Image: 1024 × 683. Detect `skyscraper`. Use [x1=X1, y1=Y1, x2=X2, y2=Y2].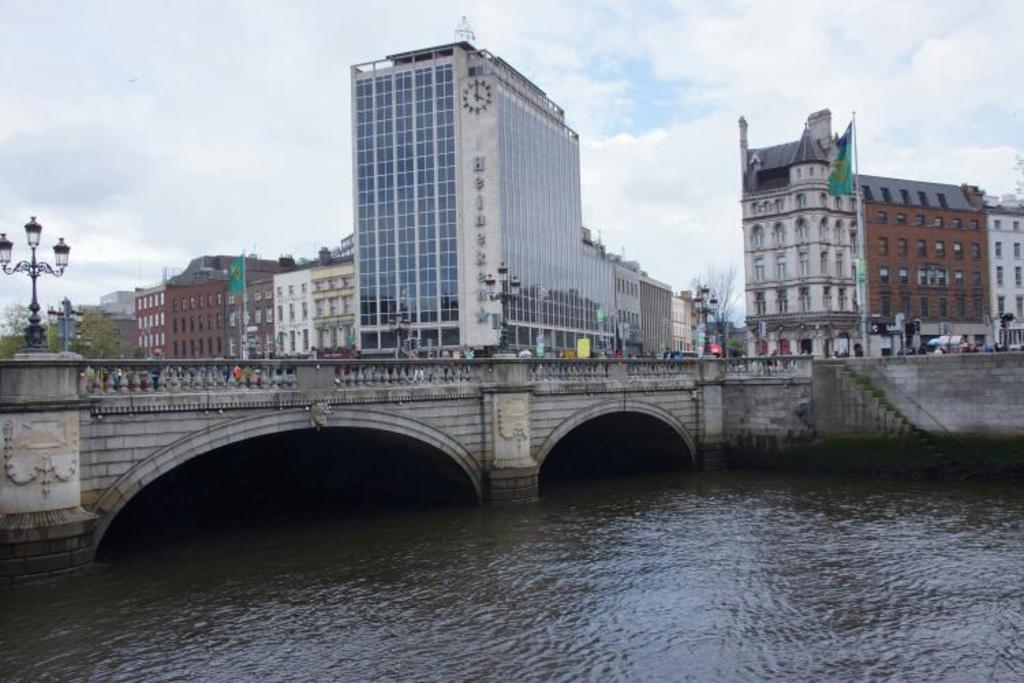
[x1=741, y1=105, x2=871, y2=359].
